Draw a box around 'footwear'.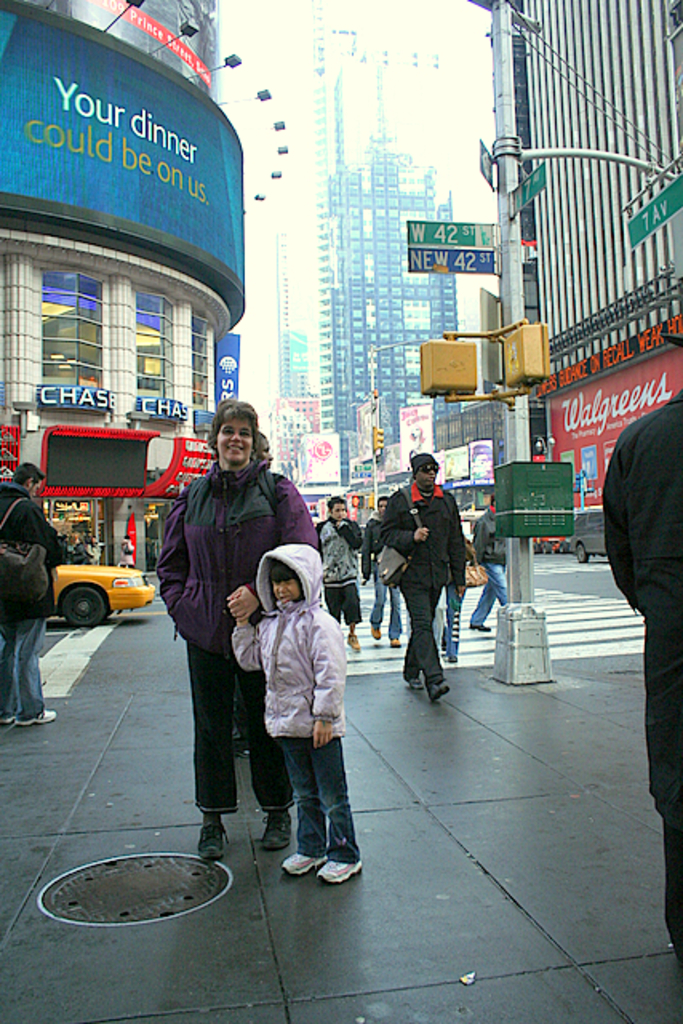
424:675:451:701.
